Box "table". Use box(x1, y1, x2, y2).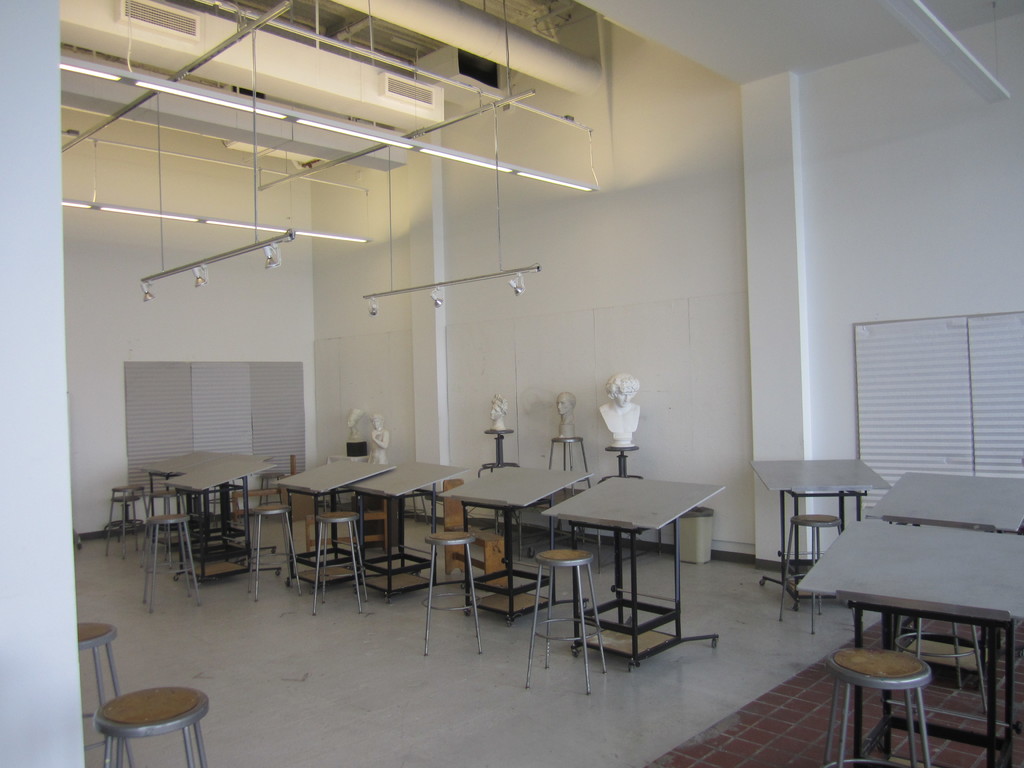
box(278, 460, 402, 598).
